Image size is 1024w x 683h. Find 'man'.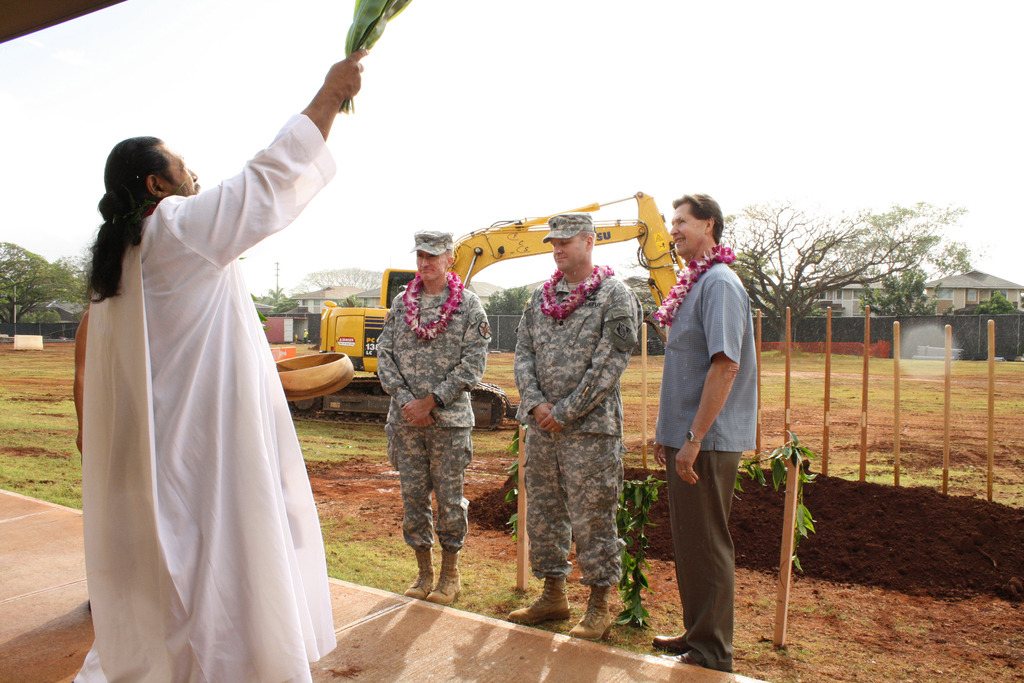
[left=374, top=227, right=485, bottom=604].
